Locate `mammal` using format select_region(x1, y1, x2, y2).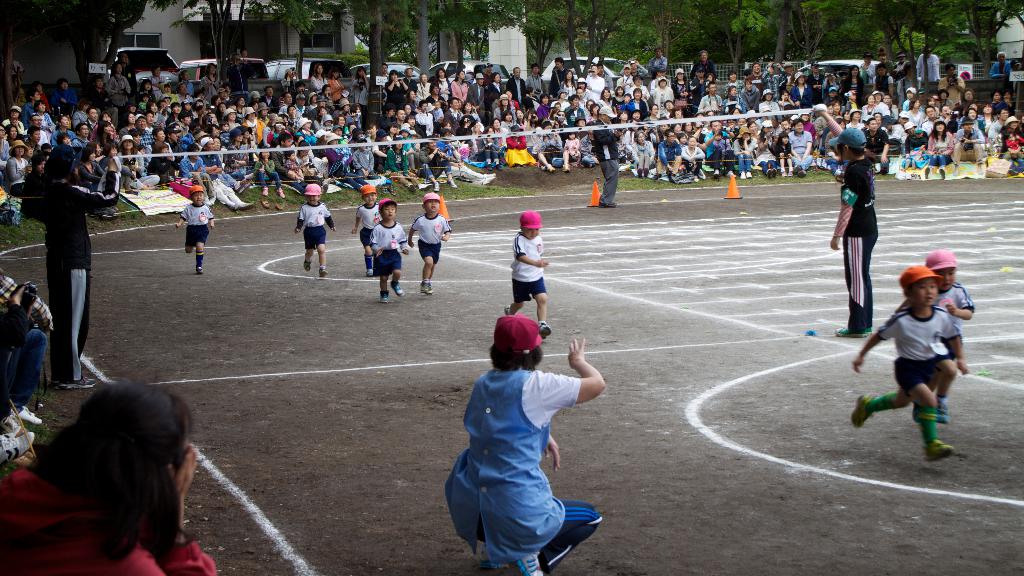
select_region(811, 108, 872, 334).
